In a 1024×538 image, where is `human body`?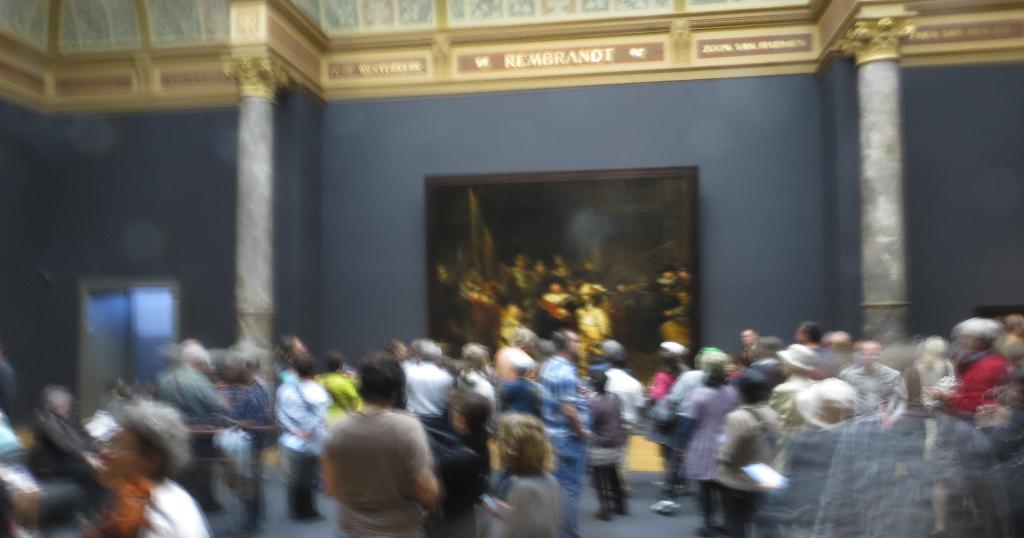
[left=560, top=373, right=636, bottom=517].
